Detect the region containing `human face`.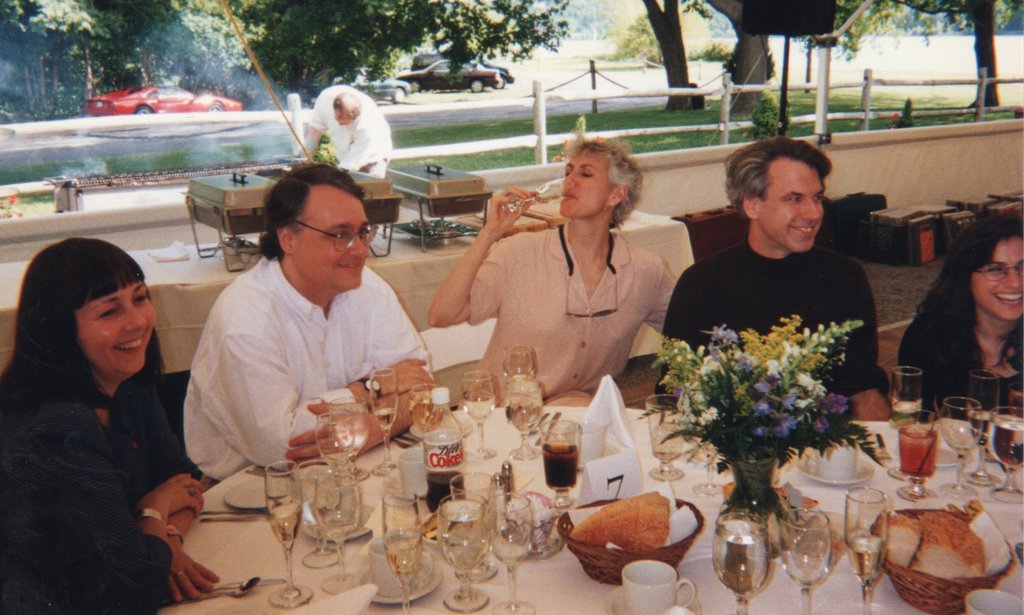
971:238:1023:320.
